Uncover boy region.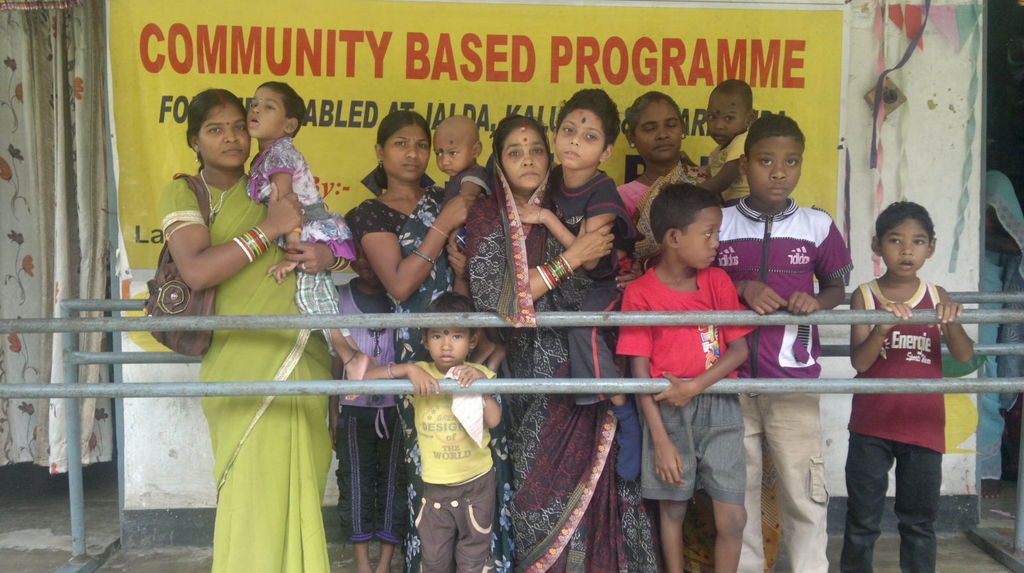
Uncovered: [840,200,975,572].
